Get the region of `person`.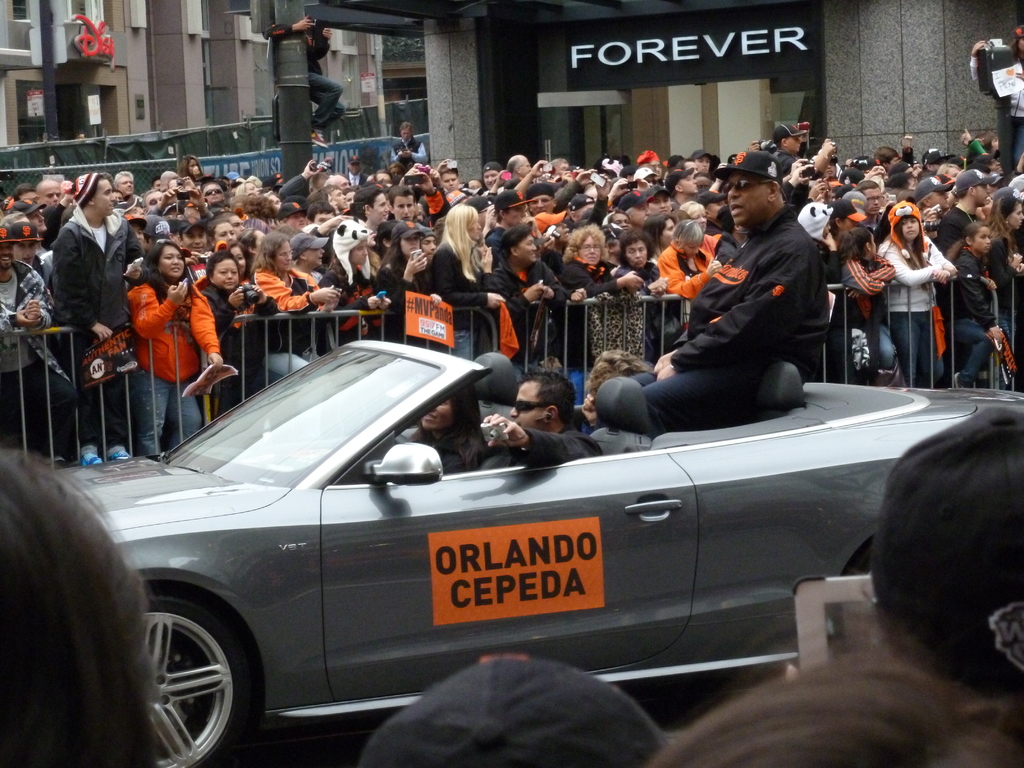
box(123, 235, 218, 434).
